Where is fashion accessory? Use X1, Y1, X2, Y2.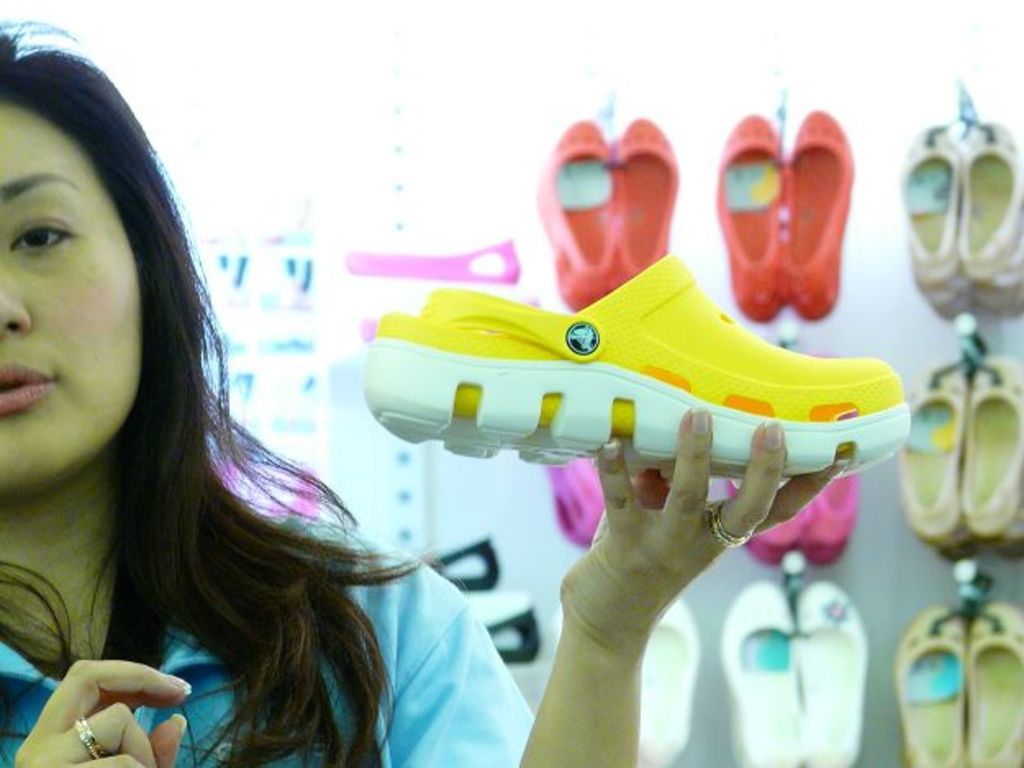
364, 254, 914, 485.
